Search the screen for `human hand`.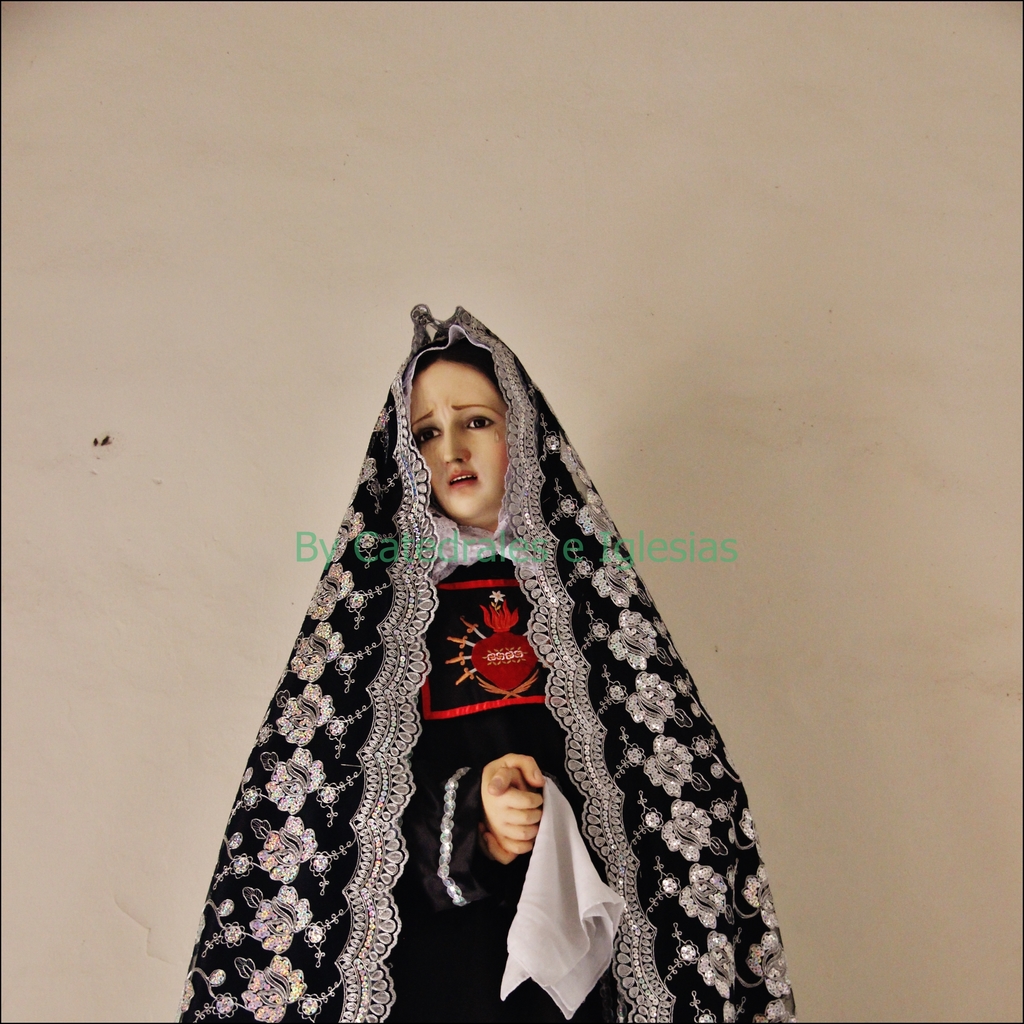
Found at locate(485, 765, 532, 868).
